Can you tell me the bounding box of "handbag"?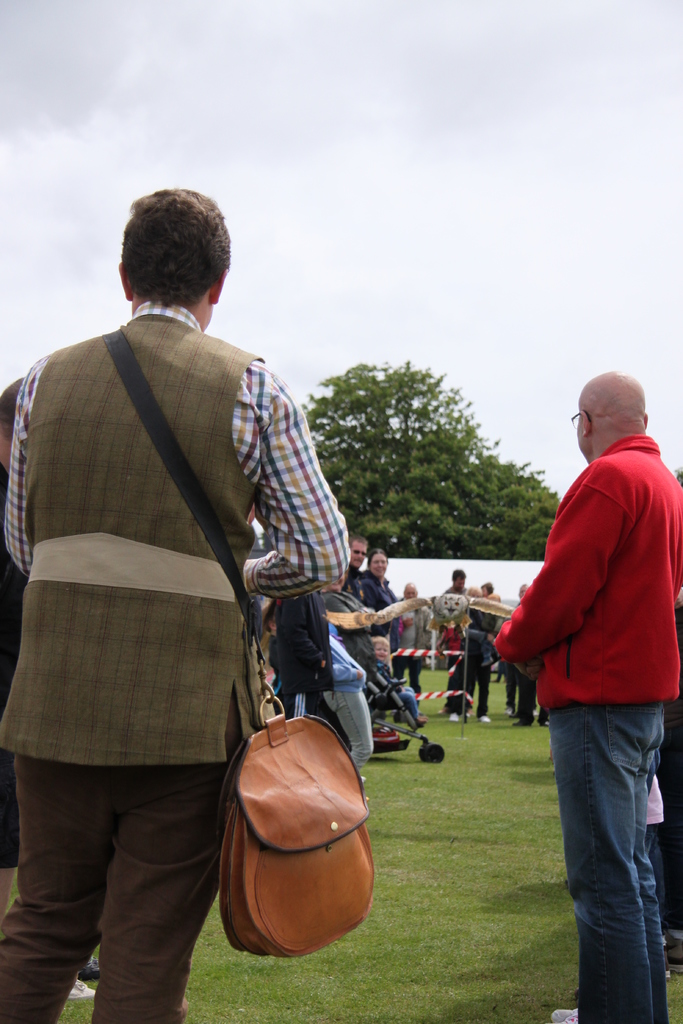
<region>101, 332, 373, 959</region>.
